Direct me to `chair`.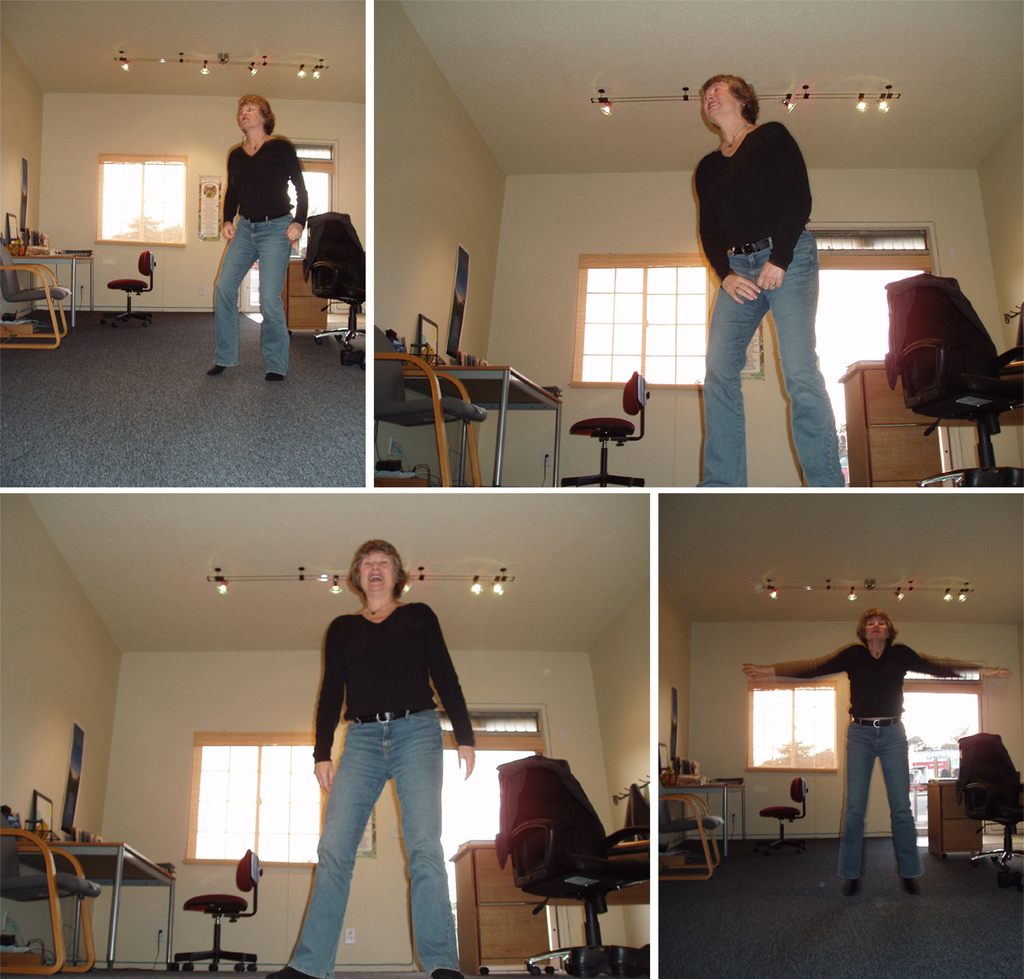
Direction: <box>0,823,102,974</box>.
